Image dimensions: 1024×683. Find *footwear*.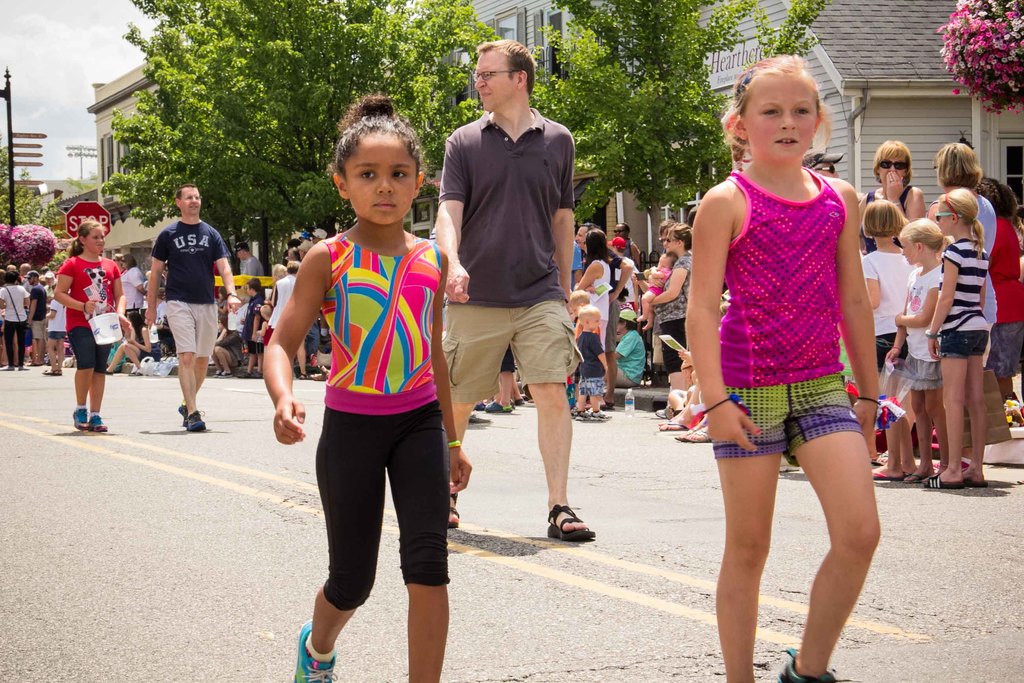
{"x1": 298, "y1": 616, "x2": 346, "y2": 682}.
